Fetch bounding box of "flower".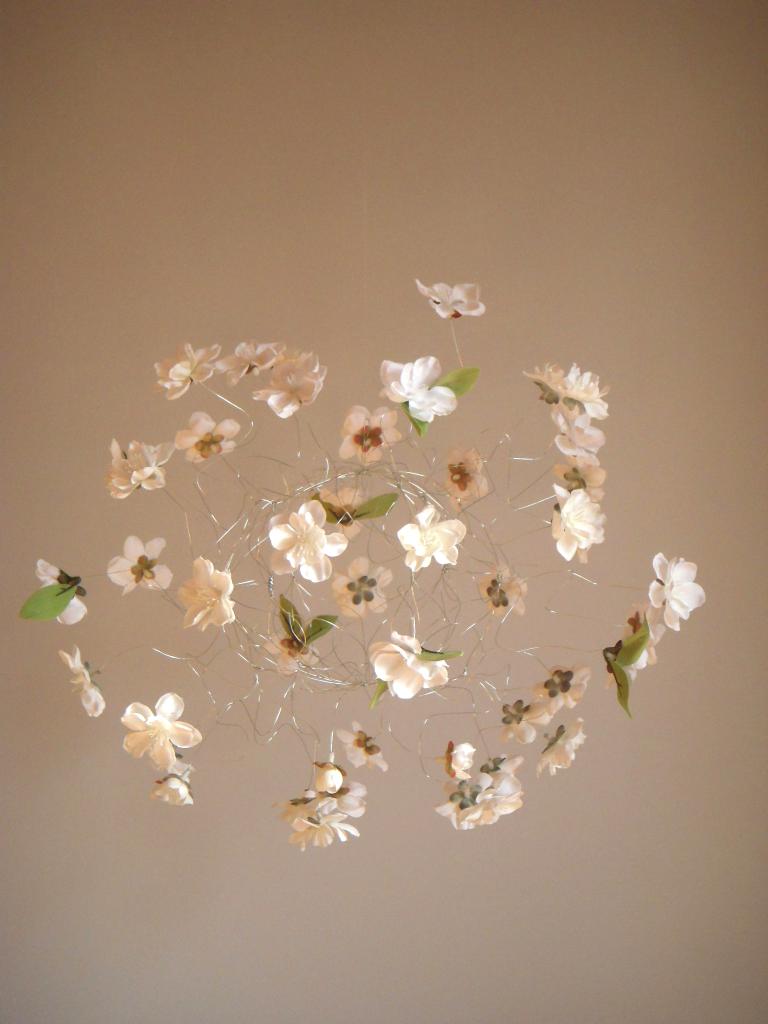
Bbox: {"left": 480, "top": 561, "right": 529, "bottom": 617}.
